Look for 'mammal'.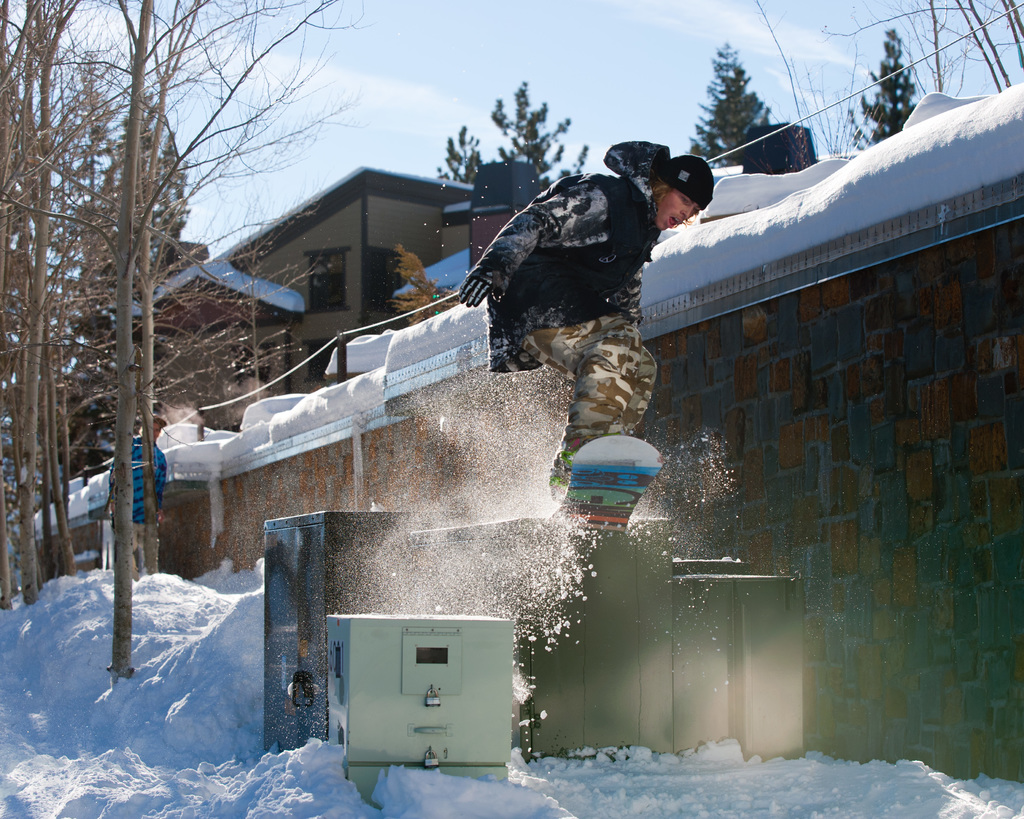
Found: x1=109 y1=415 x2=168 y2=578.
